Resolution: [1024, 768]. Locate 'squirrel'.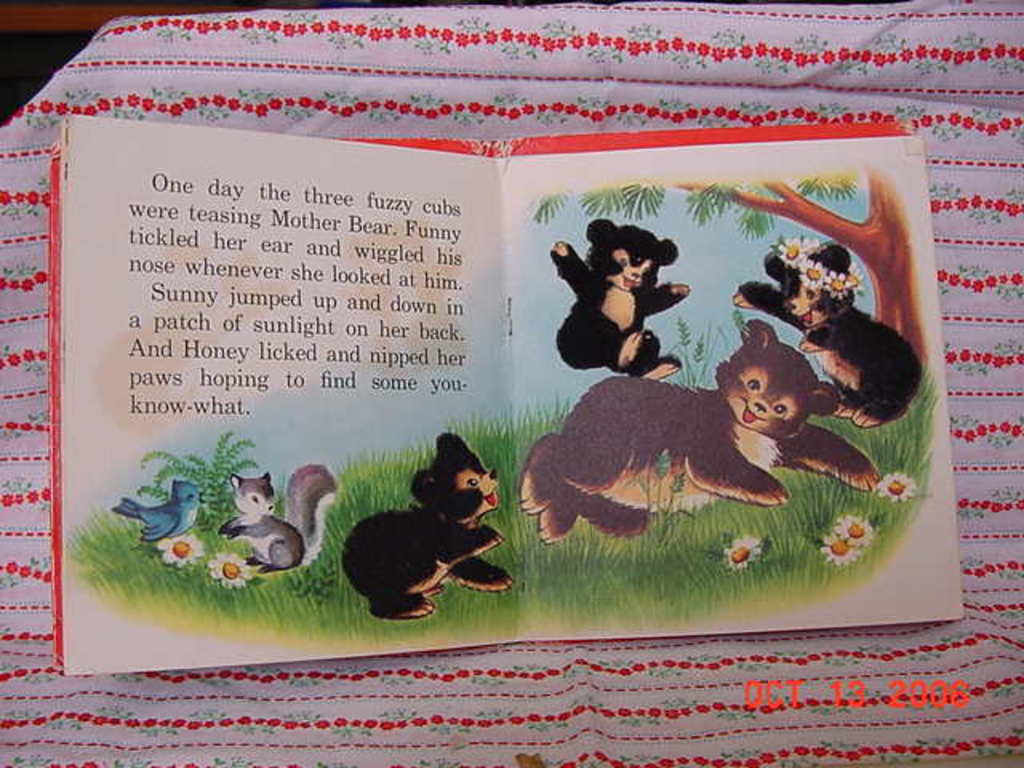
216,464,342,579.
